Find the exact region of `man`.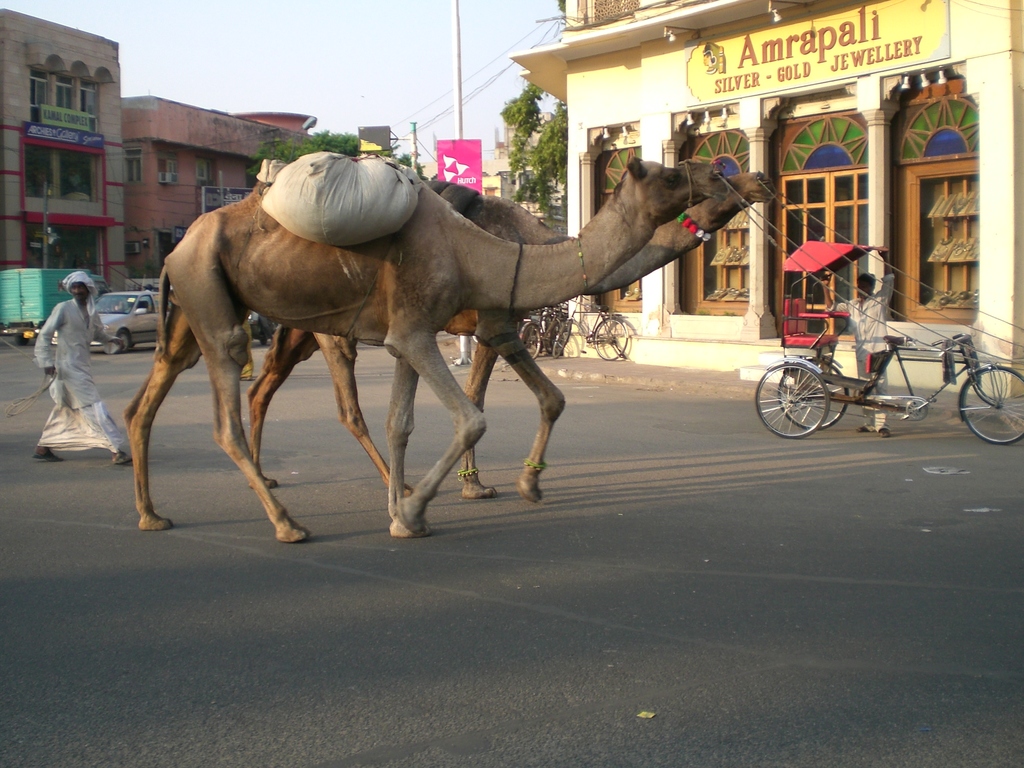
Exact region: 819:246:895:439.
